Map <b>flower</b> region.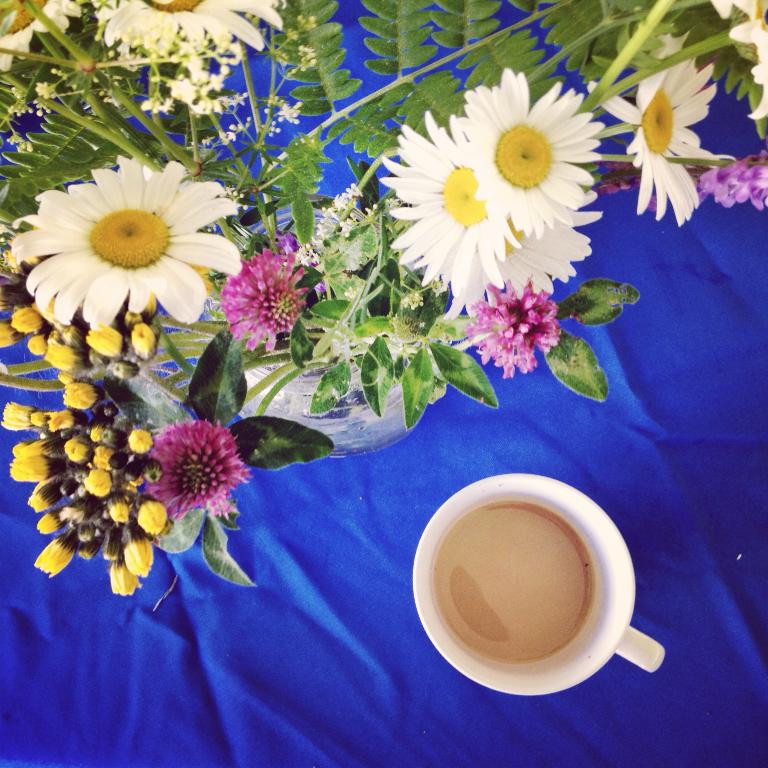
Mapped to locate(586, 35, 723, 227).
